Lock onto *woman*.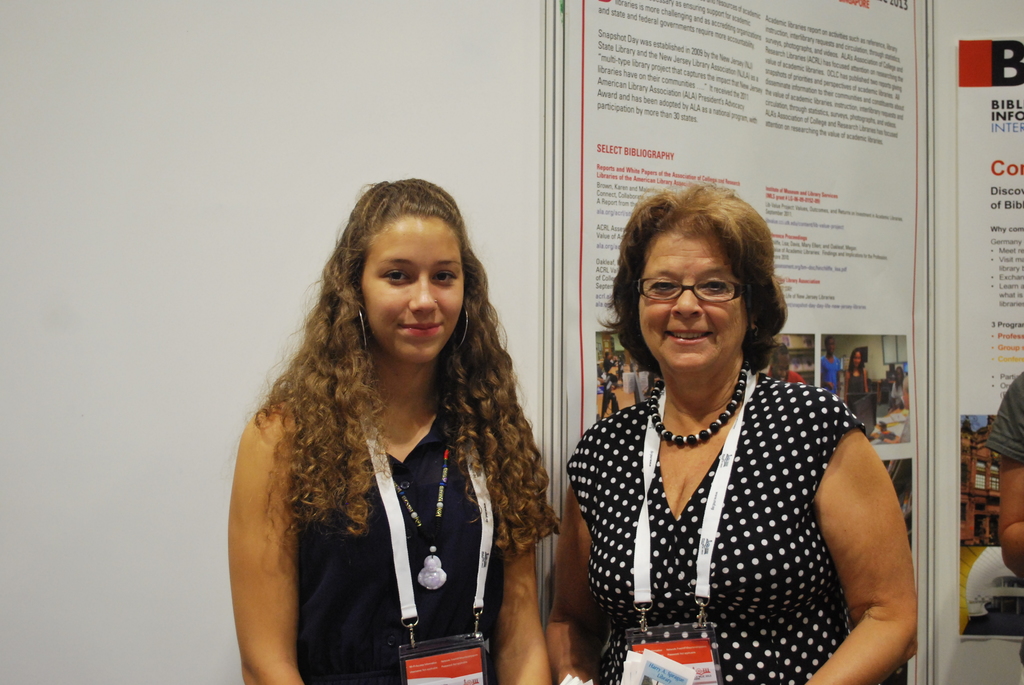
Locked: BBox(225, 178, 560, 684).
